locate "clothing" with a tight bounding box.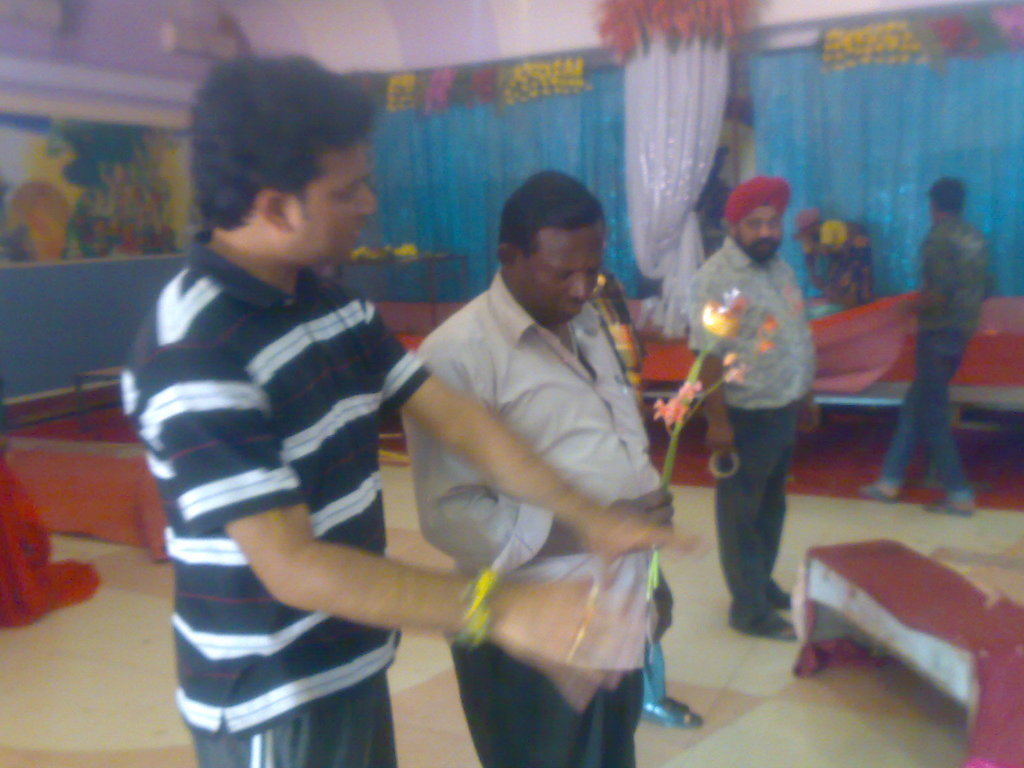
box(130, 161, 430, 726).
